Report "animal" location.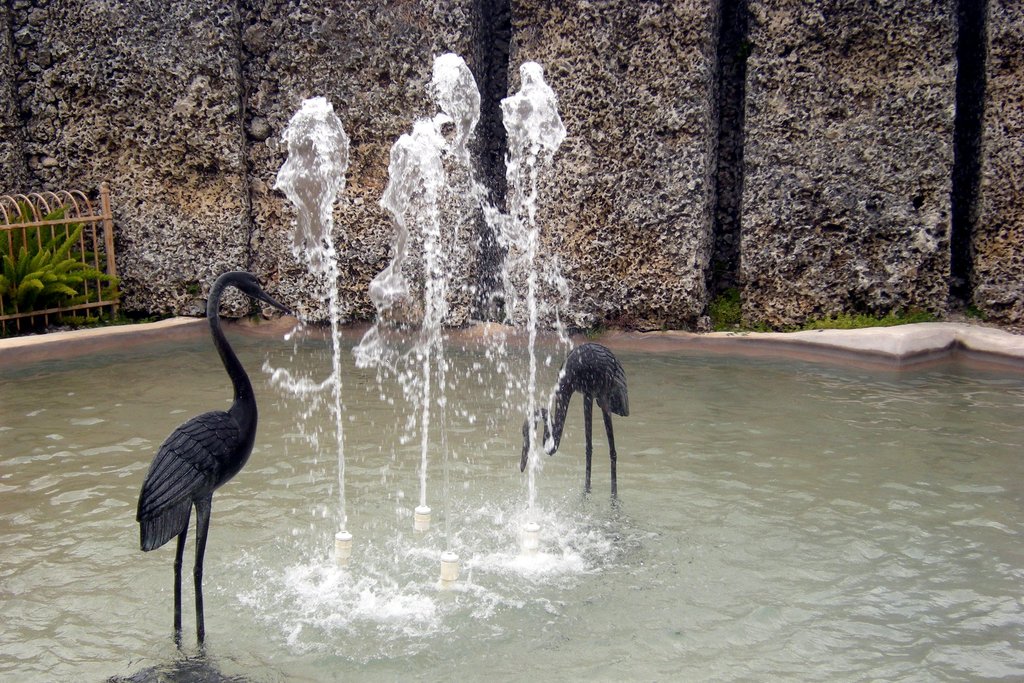
Report: select_region(519, 340, 632, 512).
